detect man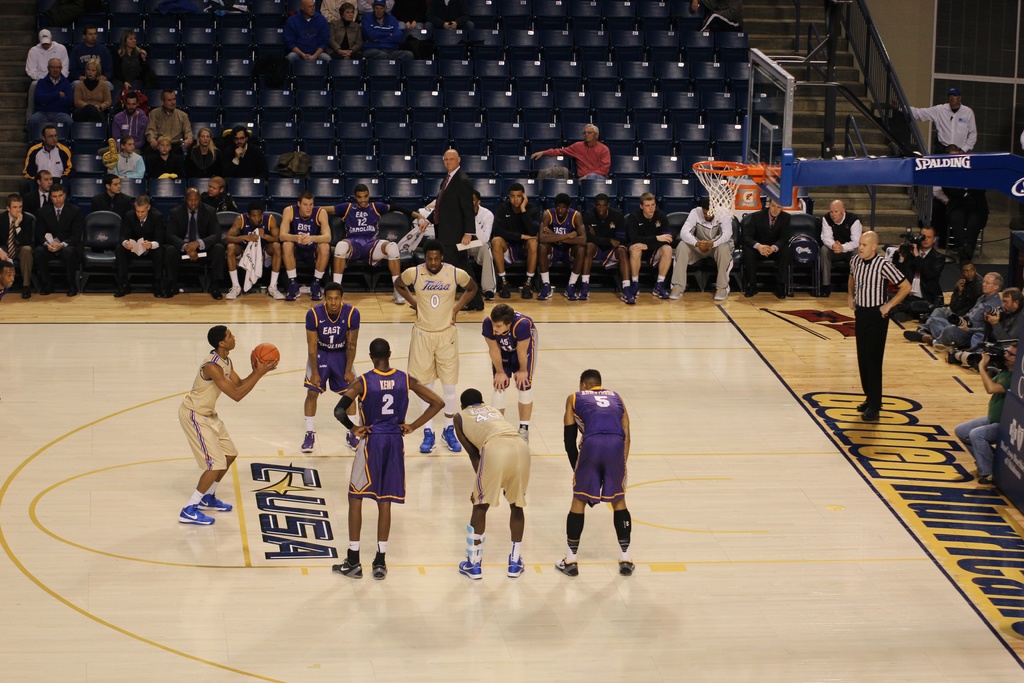
crop(25, 57, 75, 145)
